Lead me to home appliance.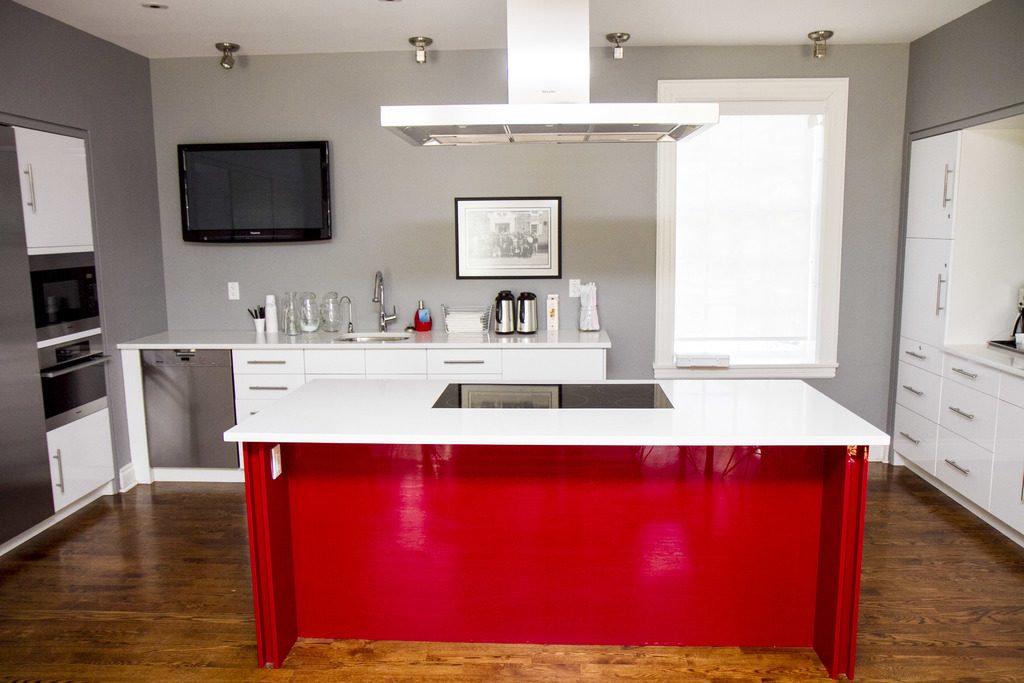
Lead to rect(26, 247, 106, 349).
